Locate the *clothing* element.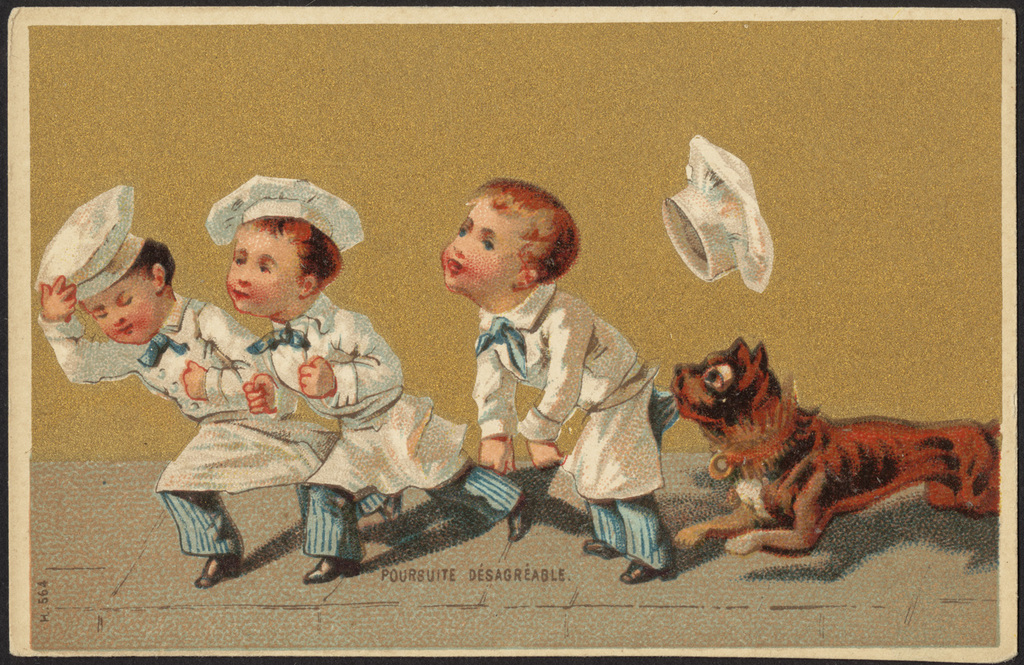
Element bbox: select_region(270, 290, 518, 560).
